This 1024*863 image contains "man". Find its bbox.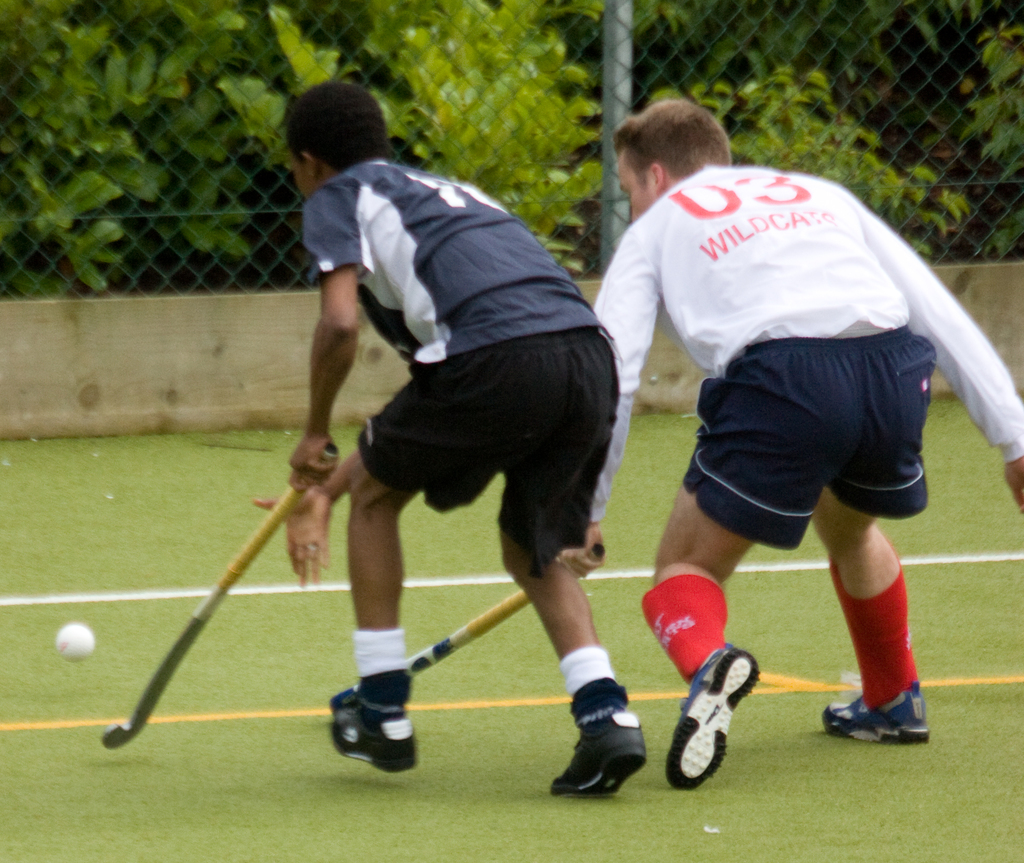
245, 76, 653, 804.
